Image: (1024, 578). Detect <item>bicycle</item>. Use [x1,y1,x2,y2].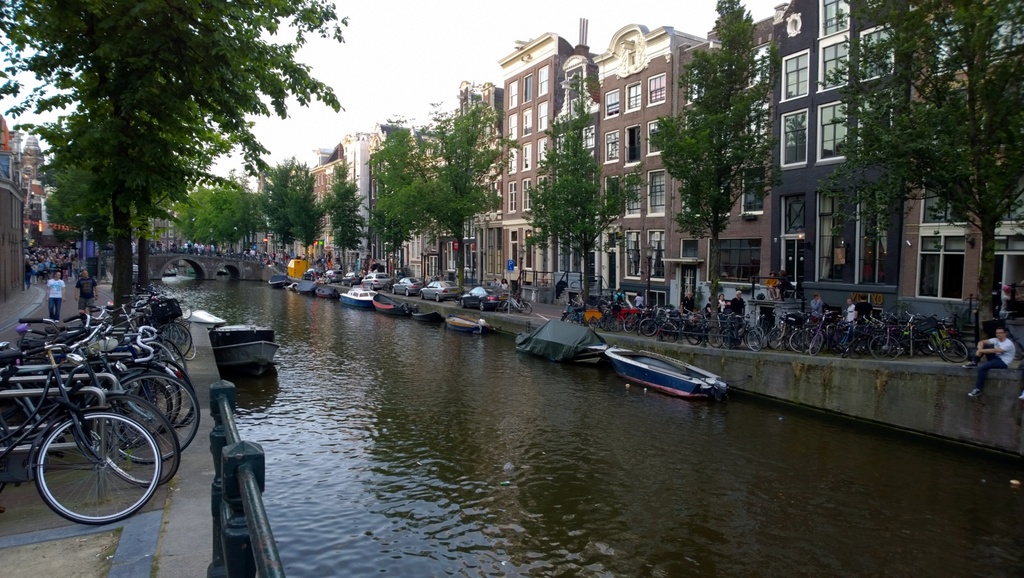
[500,288,539,316].
